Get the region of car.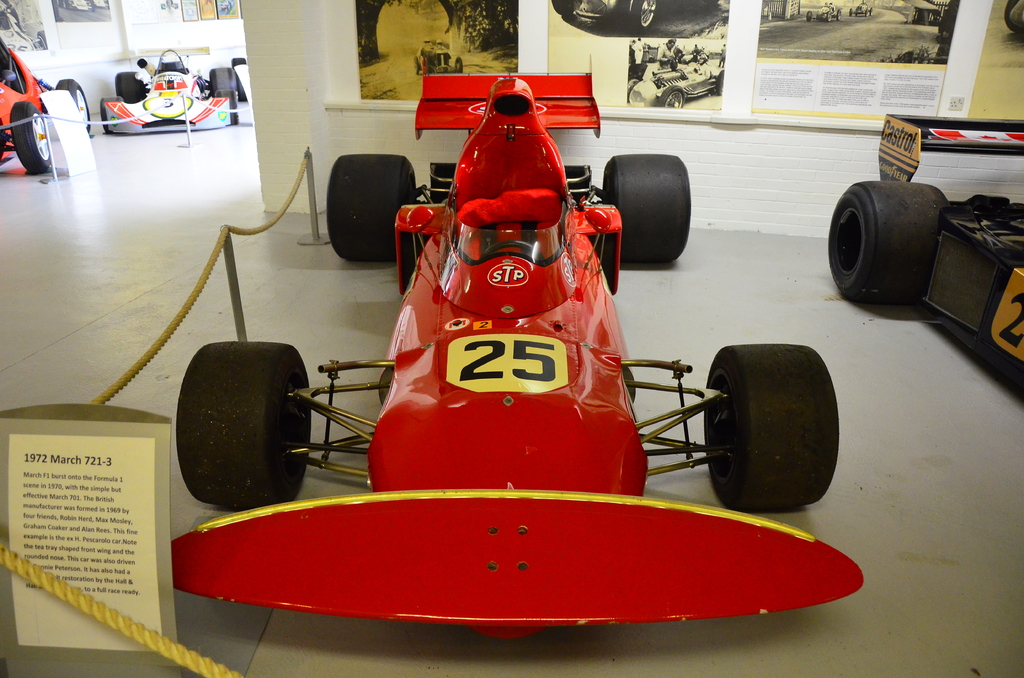
(left=630, top=56, right=724, bottom=108).
